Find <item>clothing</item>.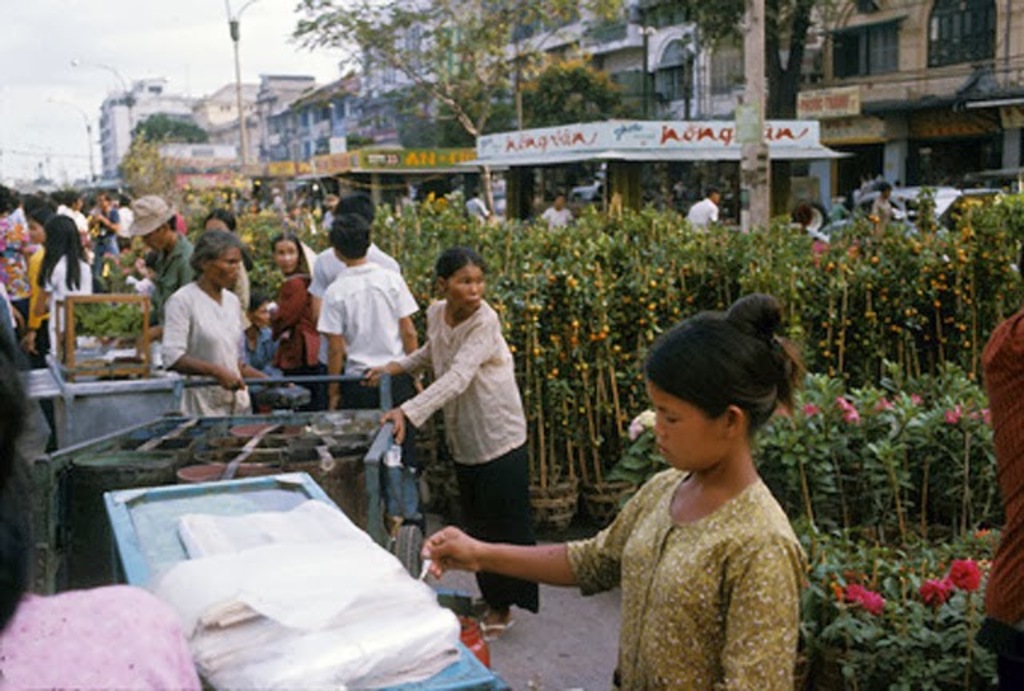
<box>386,267,541,552</box>.
